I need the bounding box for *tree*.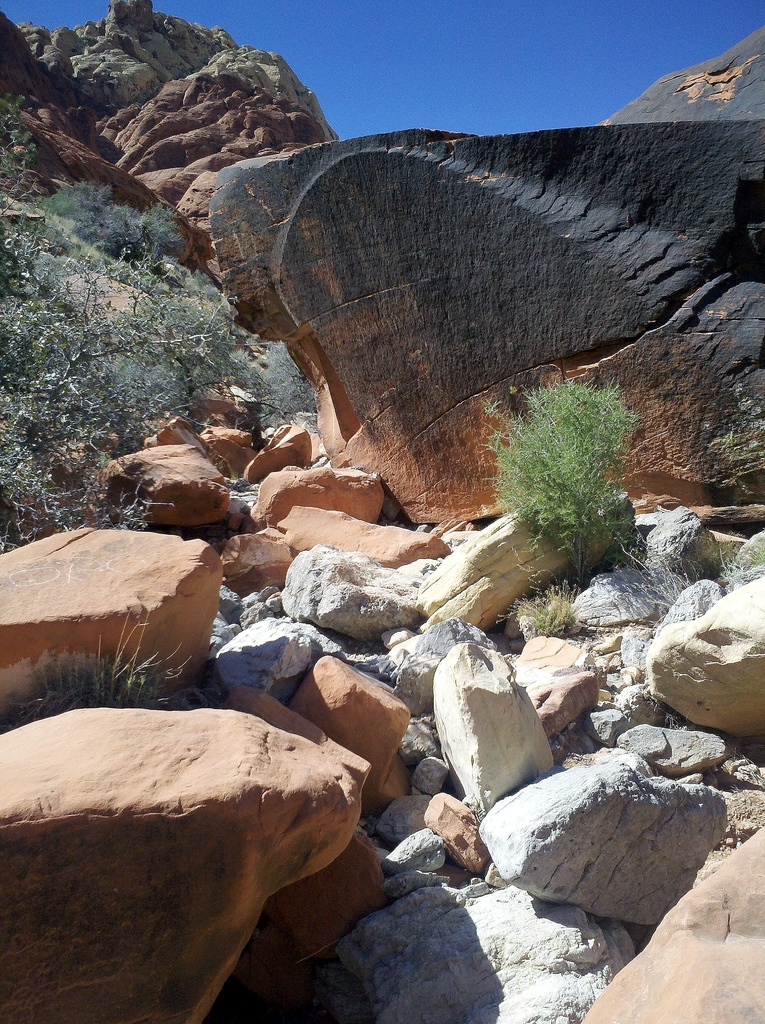
Here it is: rect(474, 321, 664, 588).
